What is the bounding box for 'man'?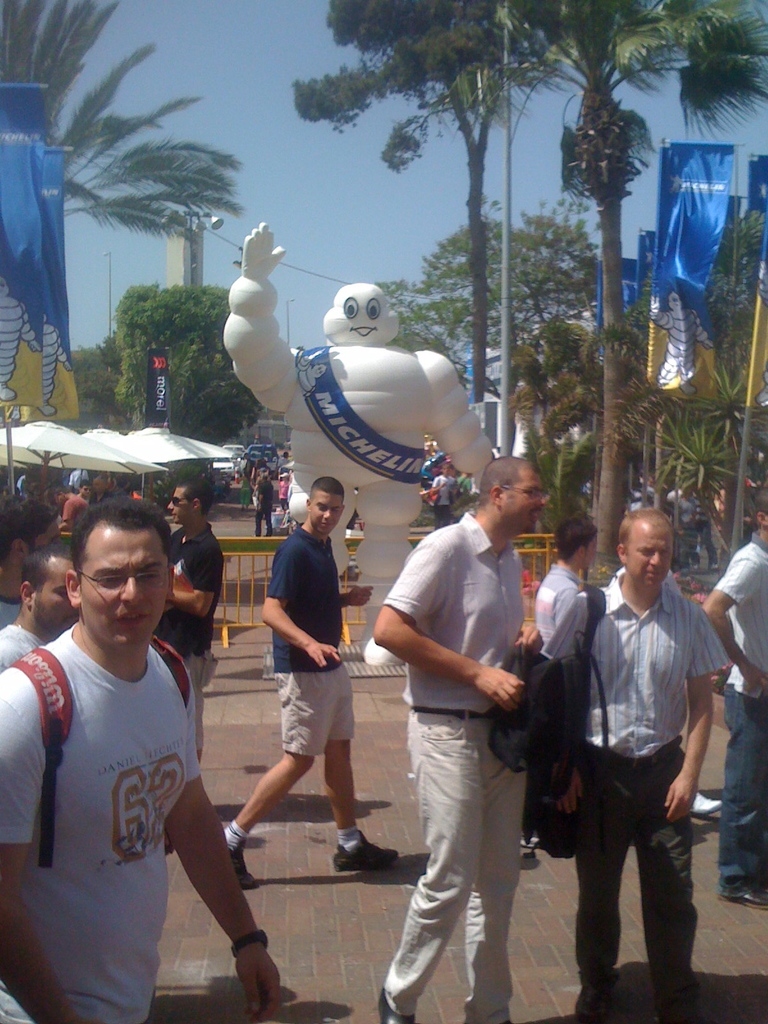
x1=371 y1=450 x2=558 y2=1023.
